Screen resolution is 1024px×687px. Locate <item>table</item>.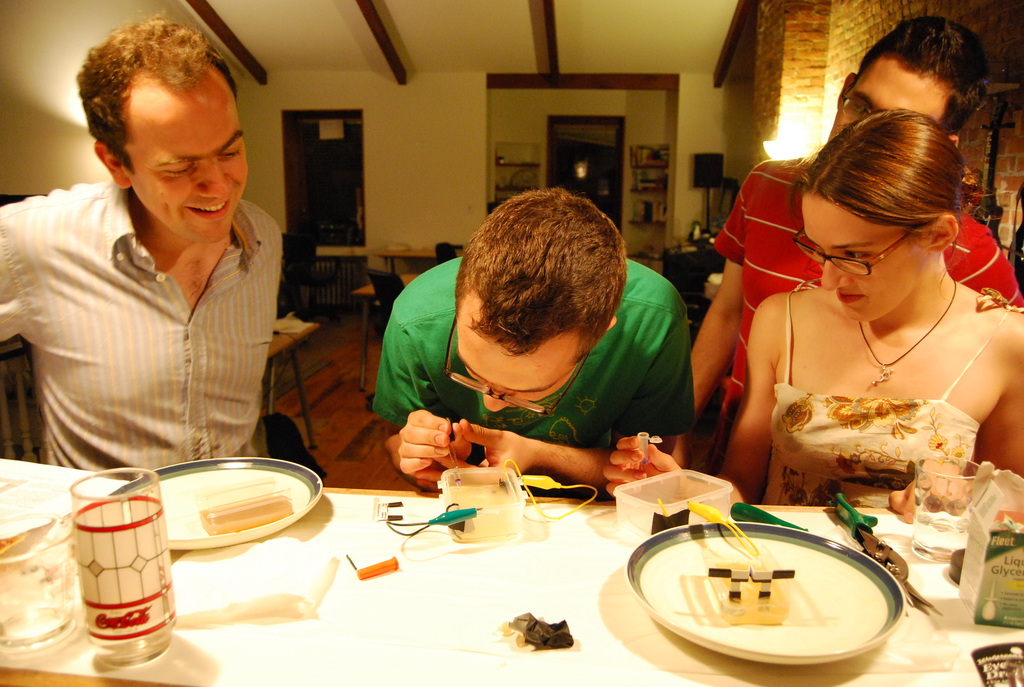
(x1=268, y1=318, x2=322, y2=444).
